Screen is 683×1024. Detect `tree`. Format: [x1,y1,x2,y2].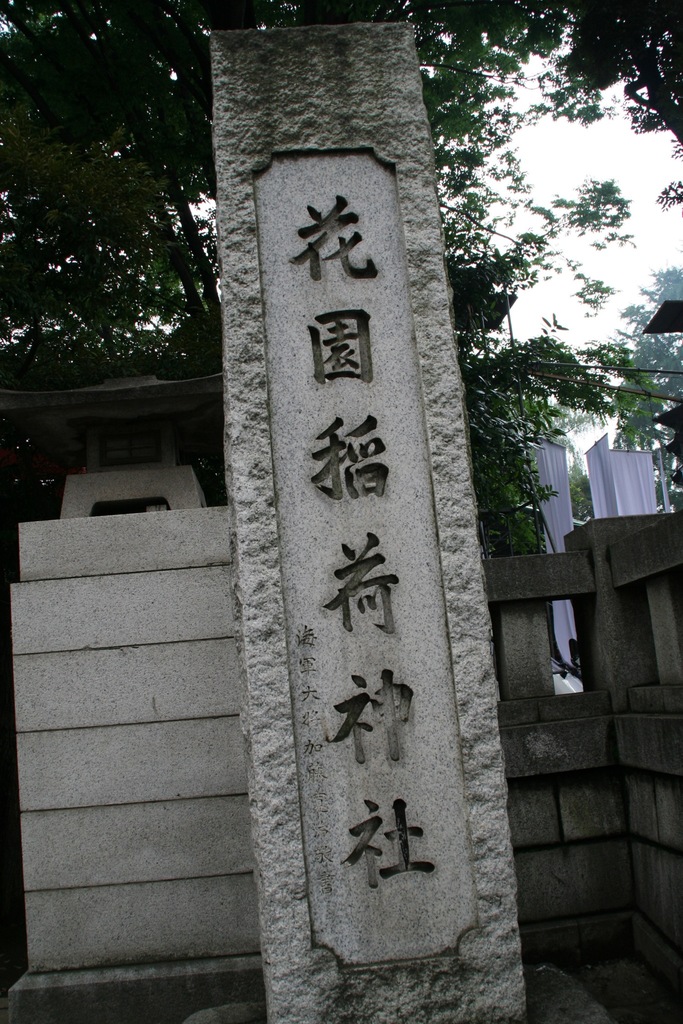
[3,0,603,362].
